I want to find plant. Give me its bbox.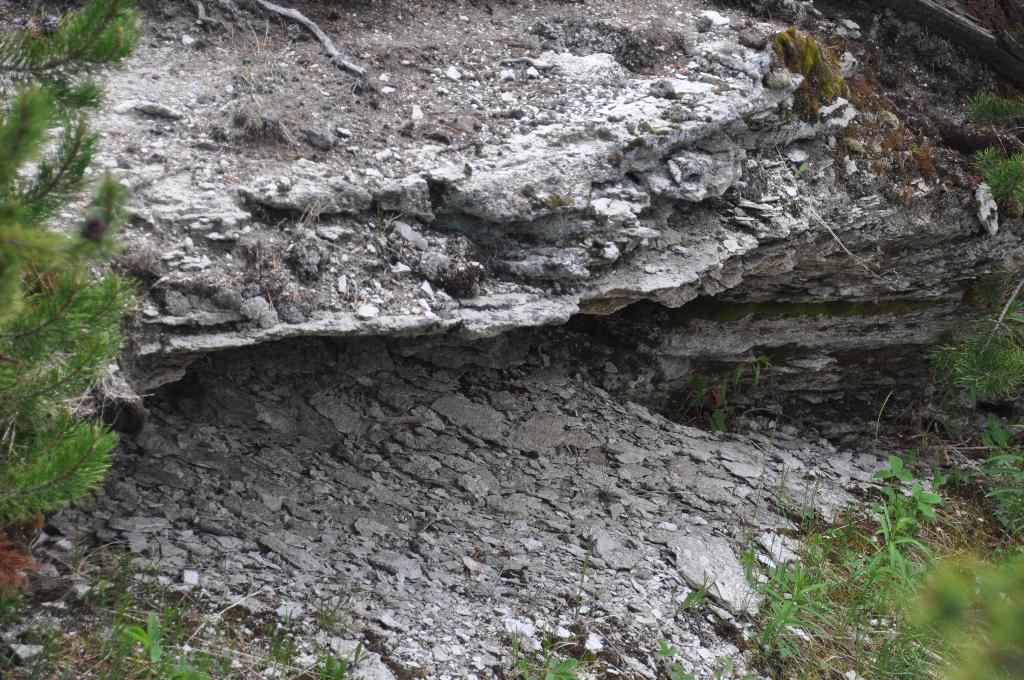
locate(665, 571, 710, 611).
